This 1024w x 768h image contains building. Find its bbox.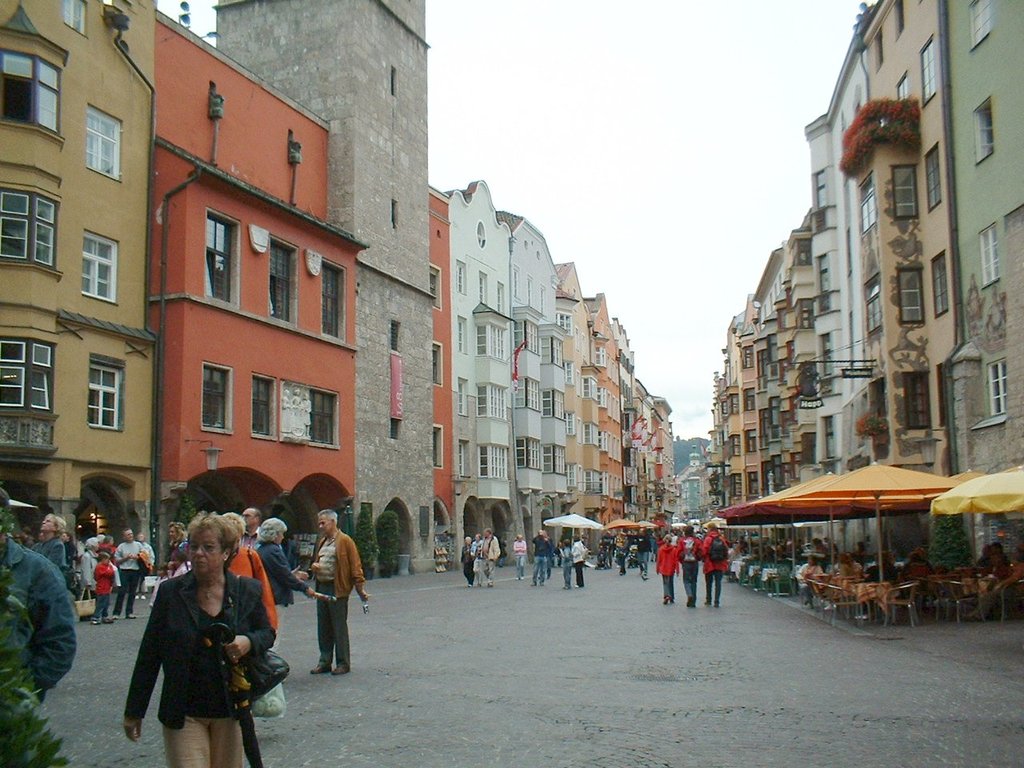
Rect(1, 0, 155, 542).
